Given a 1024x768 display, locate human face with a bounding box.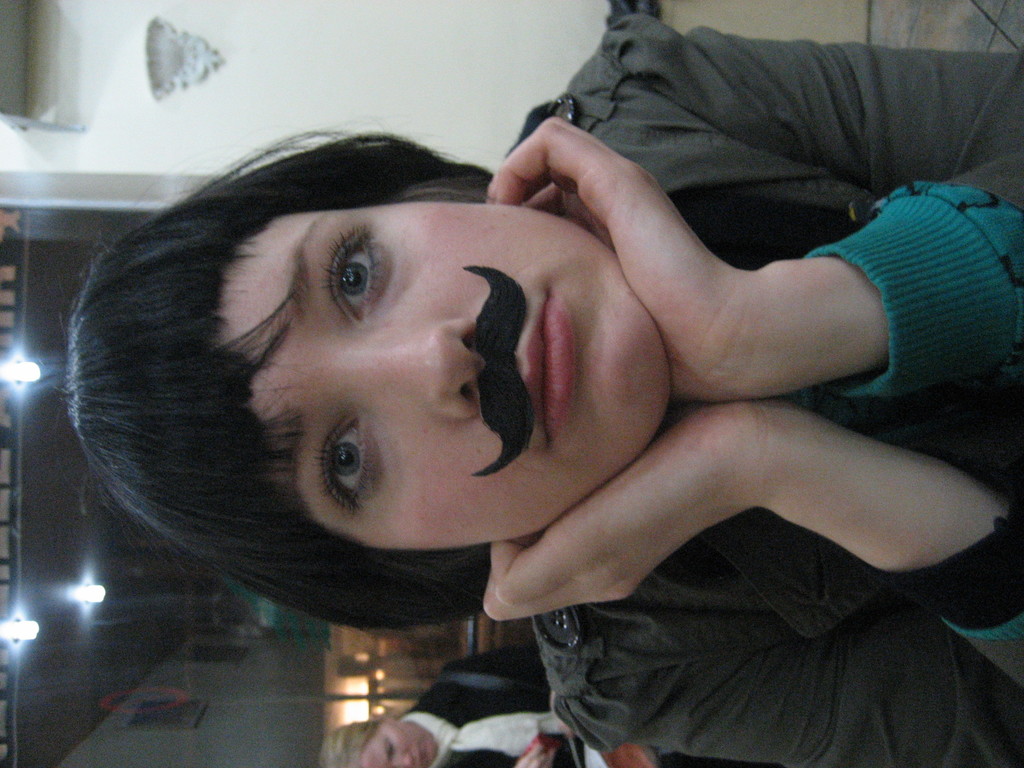
Located: [x1=363, y1=721, x2=437, y2=767].
